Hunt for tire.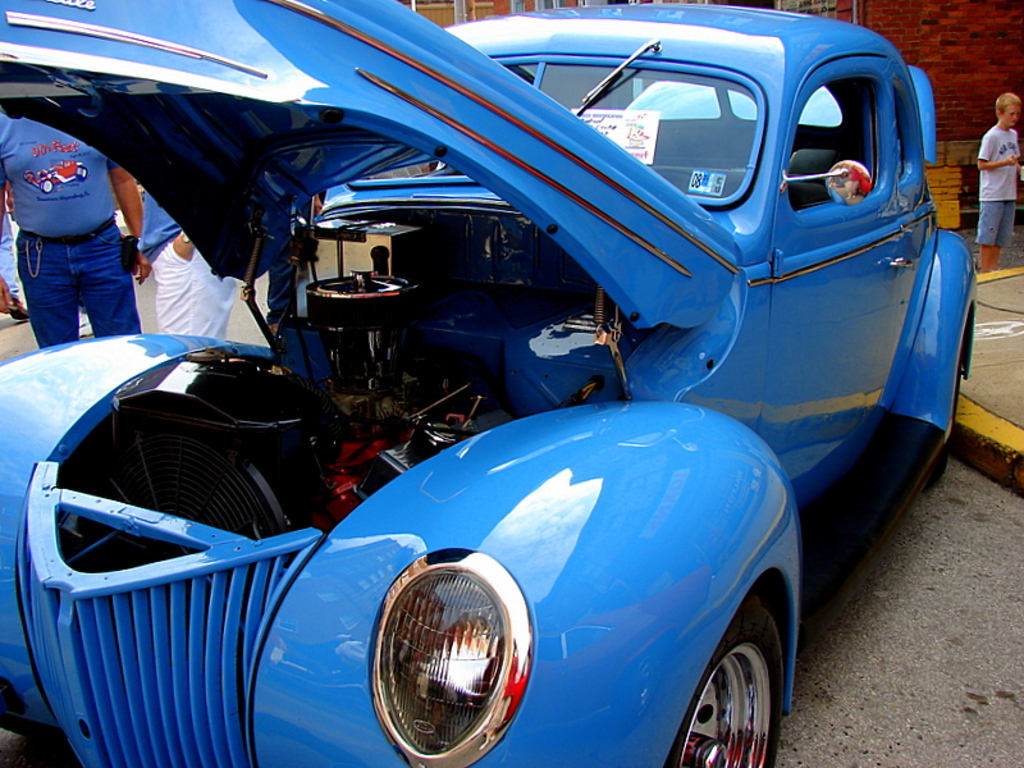
Hunted down at pyautogui.locateOnScreen(669, 609, 785, 767).
